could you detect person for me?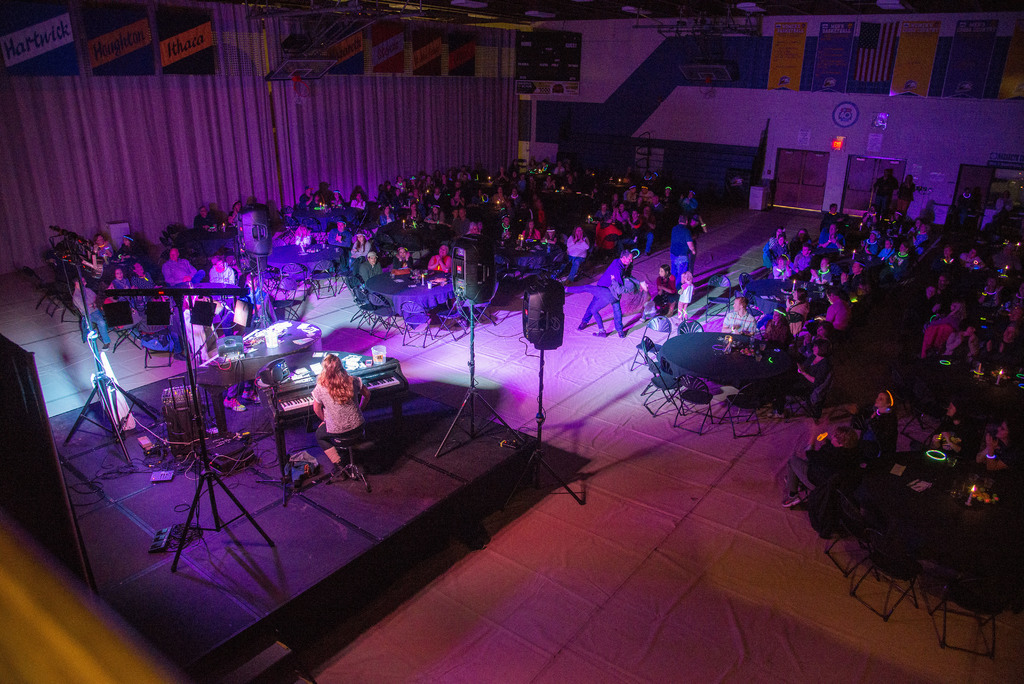
Detection result: 347, 231, 369, 277.
